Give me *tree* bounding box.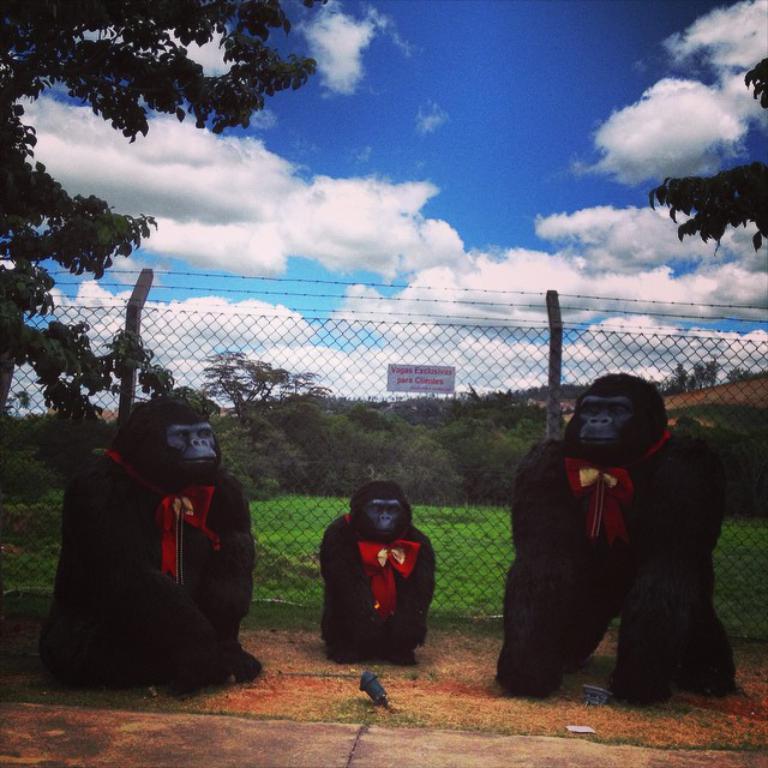
detection(0, 0, 324, 457).
